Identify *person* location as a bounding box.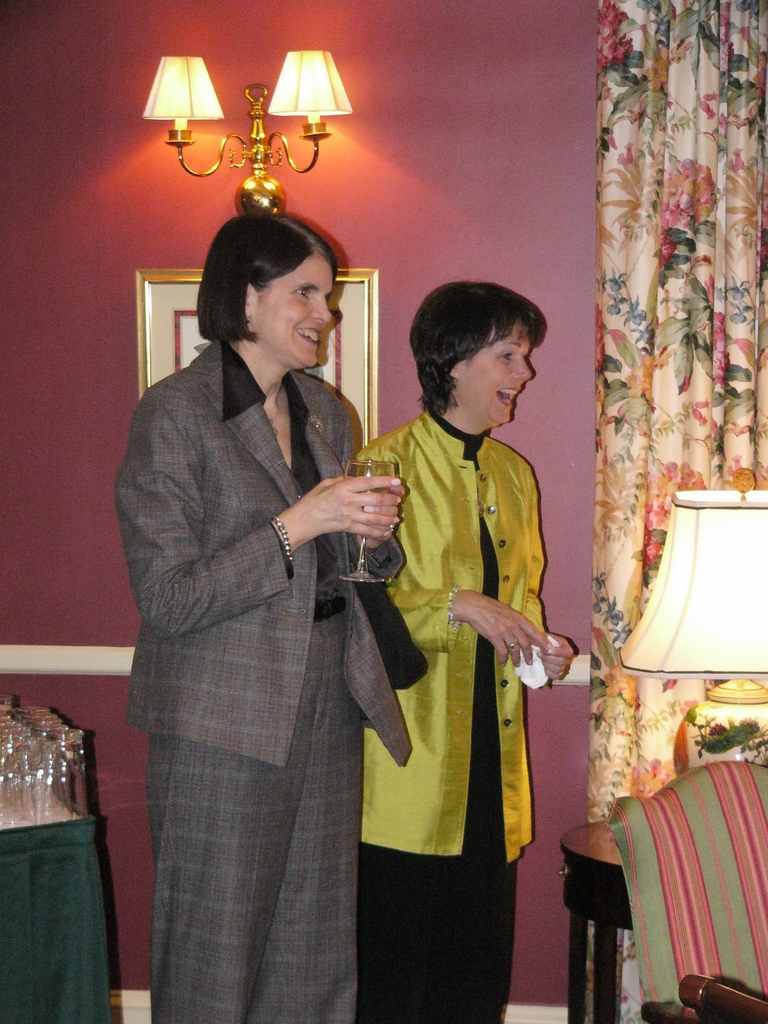
x1=353 y1=274 x2=562 y2=1002.
